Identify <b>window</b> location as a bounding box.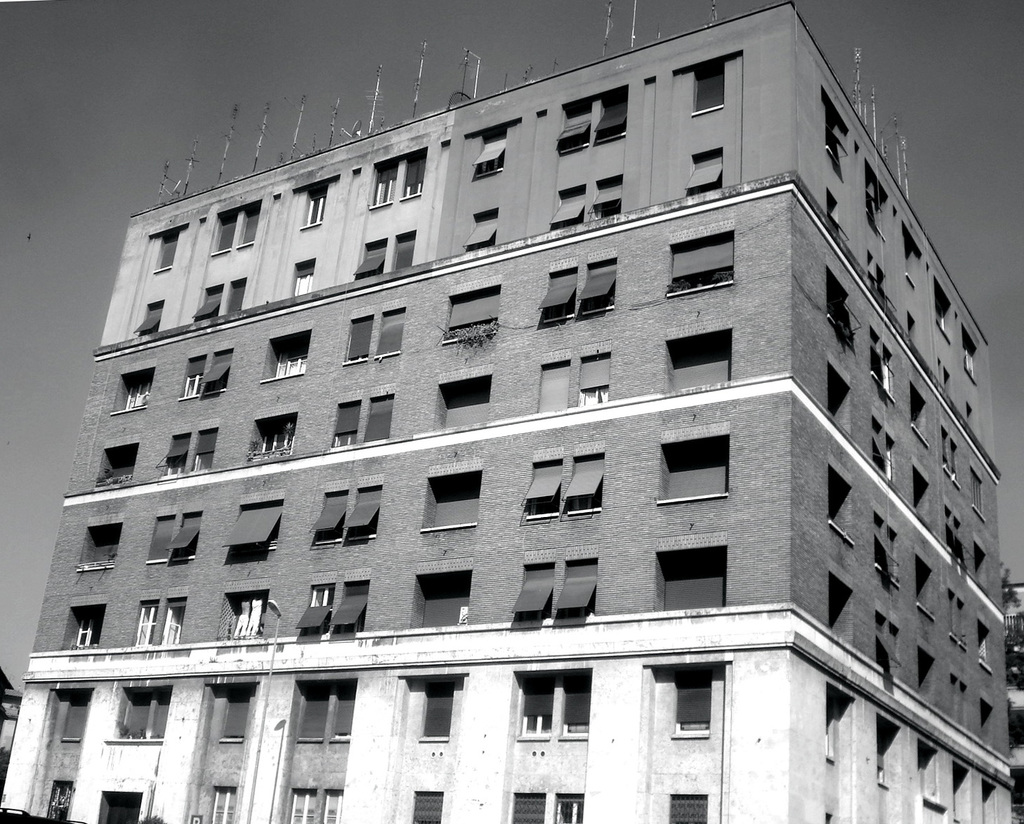
358,239,393,280.
